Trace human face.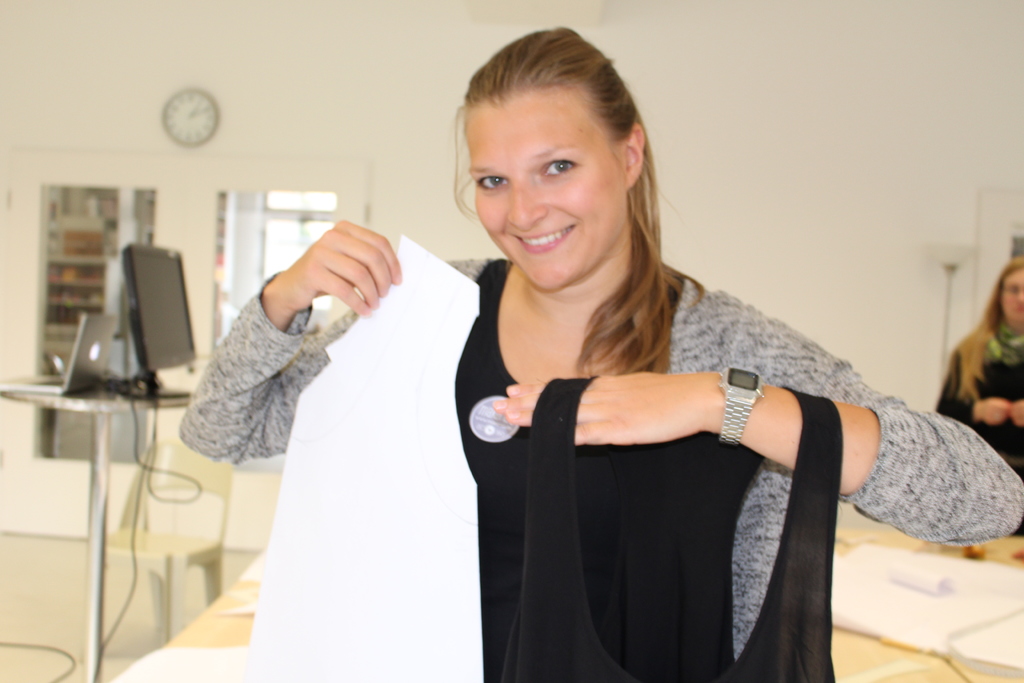
Traced to Rect(1004, 266, 1023, 325).
